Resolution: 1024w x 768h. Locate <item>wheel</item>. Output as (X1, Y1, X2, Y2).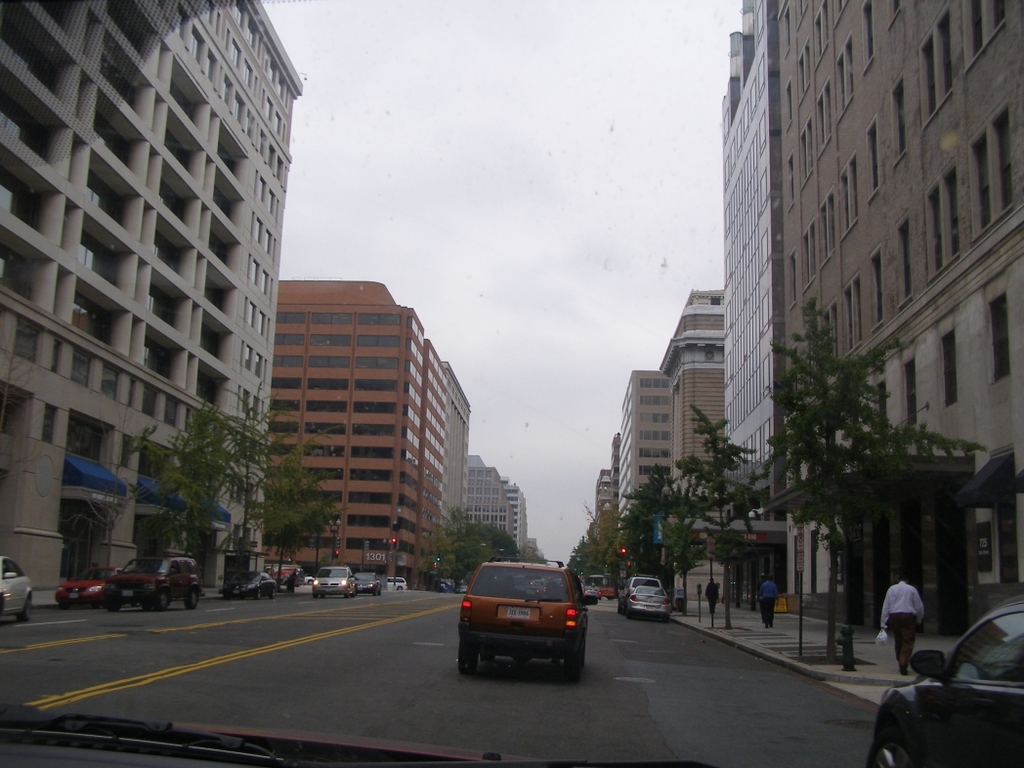
(105, 597, 120, 612).
